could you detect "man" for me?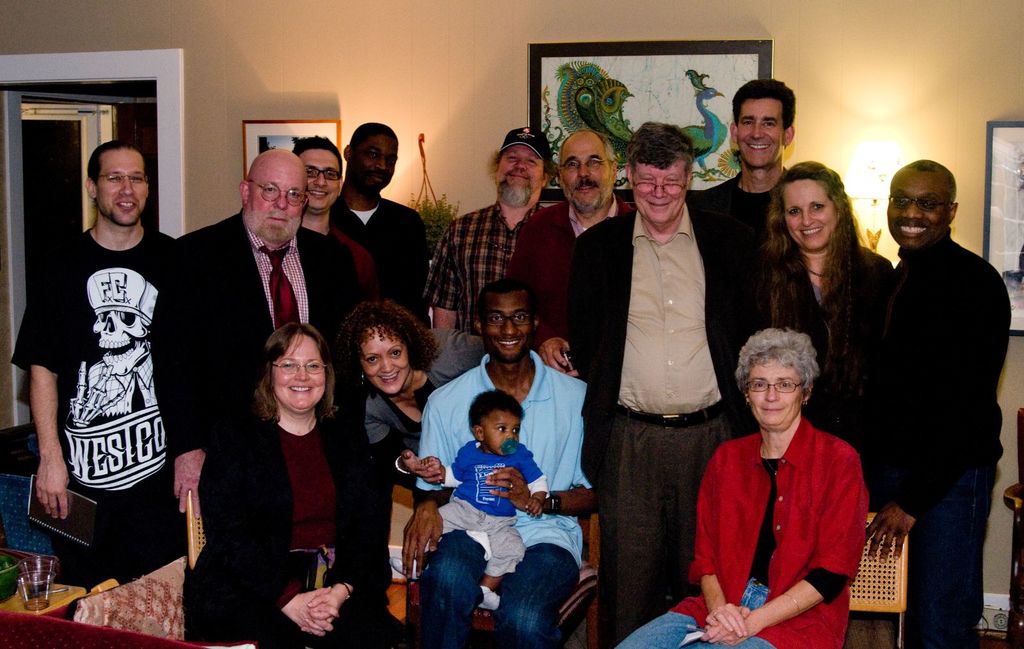
Detection result: (x1=424, y1=122, x2=556, y2=336).
